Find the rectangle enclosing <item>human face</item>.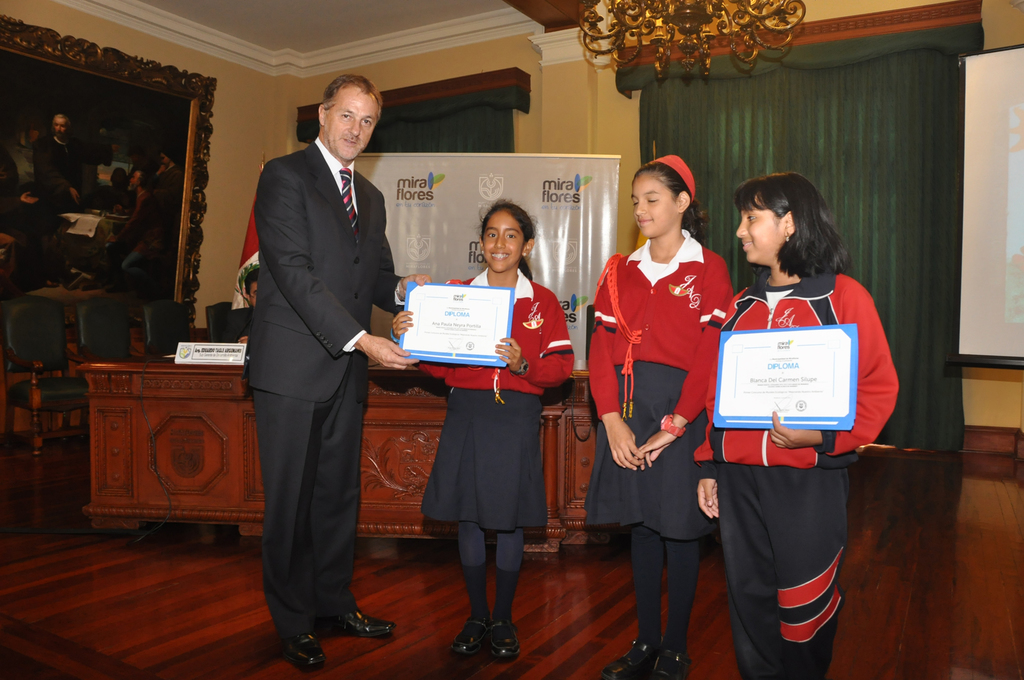
detection(248, 282, 257, 307).
